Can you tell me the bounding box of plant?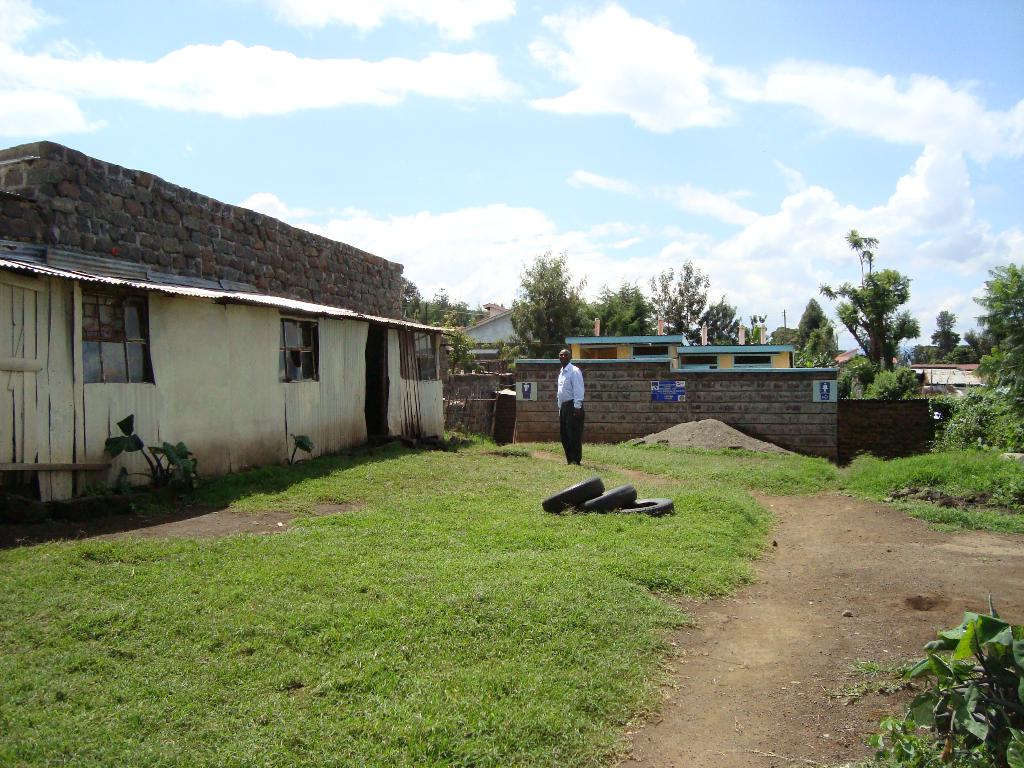
l=916, t=379, r=1023, b=445.
